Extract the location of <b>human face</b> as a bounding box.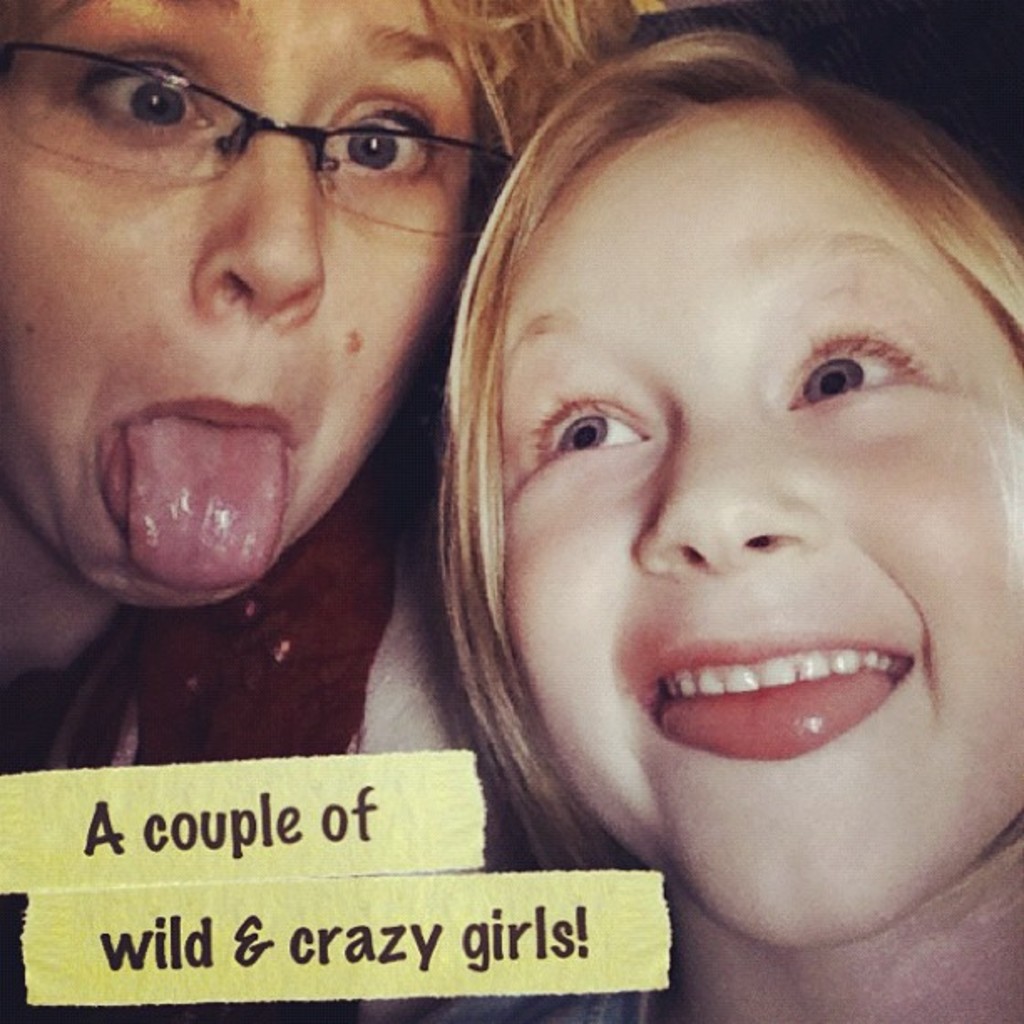
x1=502, y1=117, x2=1022, y2=952.
